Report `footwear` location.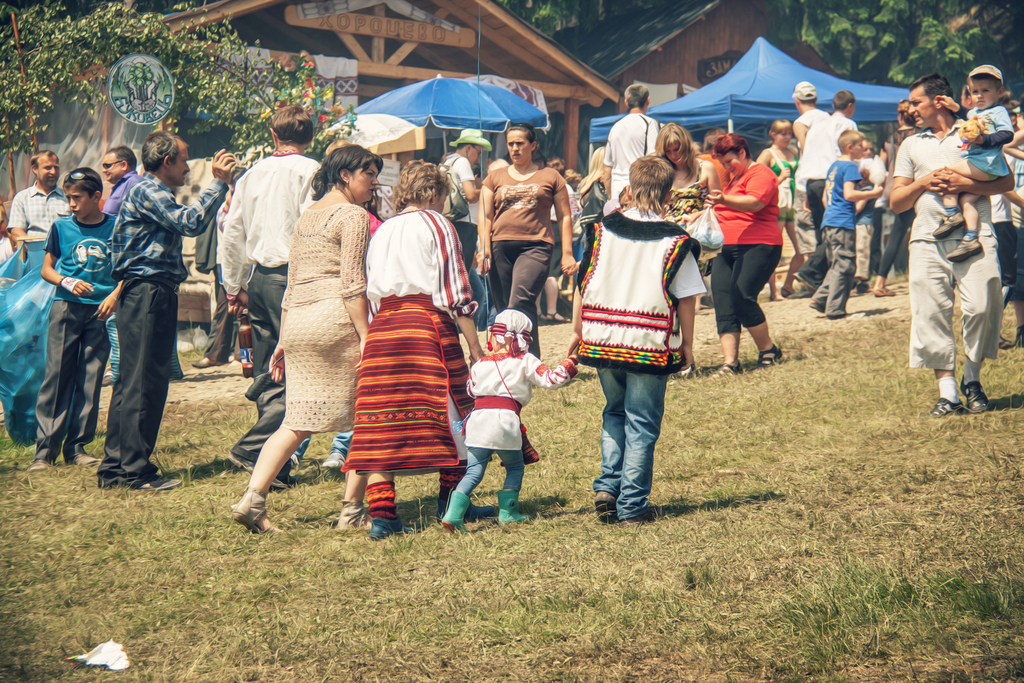
Report: BBox(753, 341, 783, 368).
